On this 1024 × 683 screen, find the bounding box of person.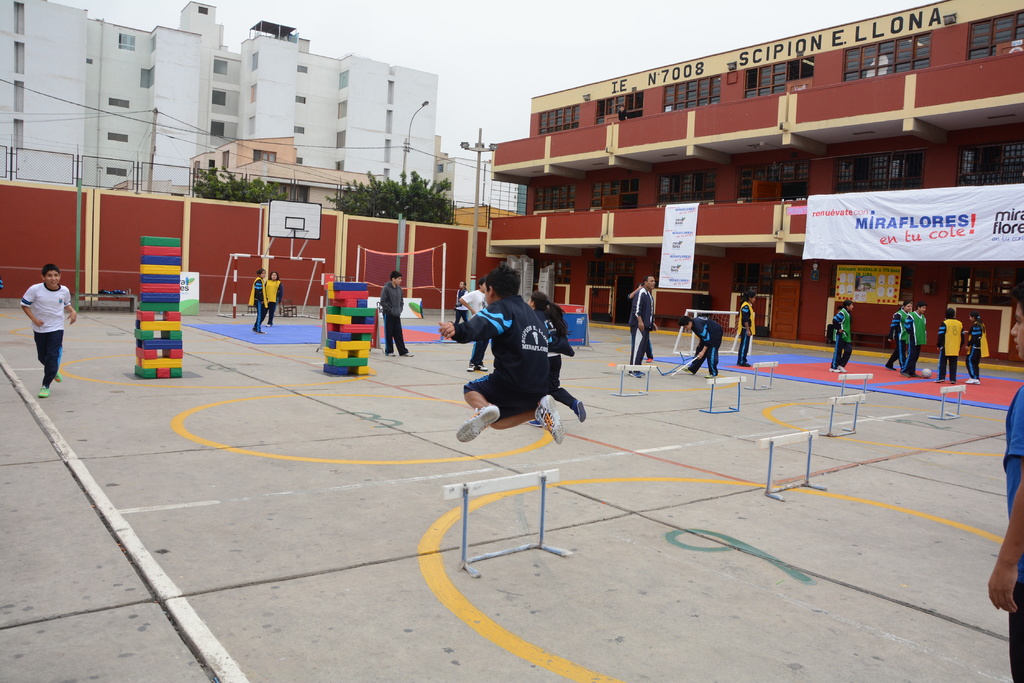
Bounding box: bbox(13, 250, 68, 389).
